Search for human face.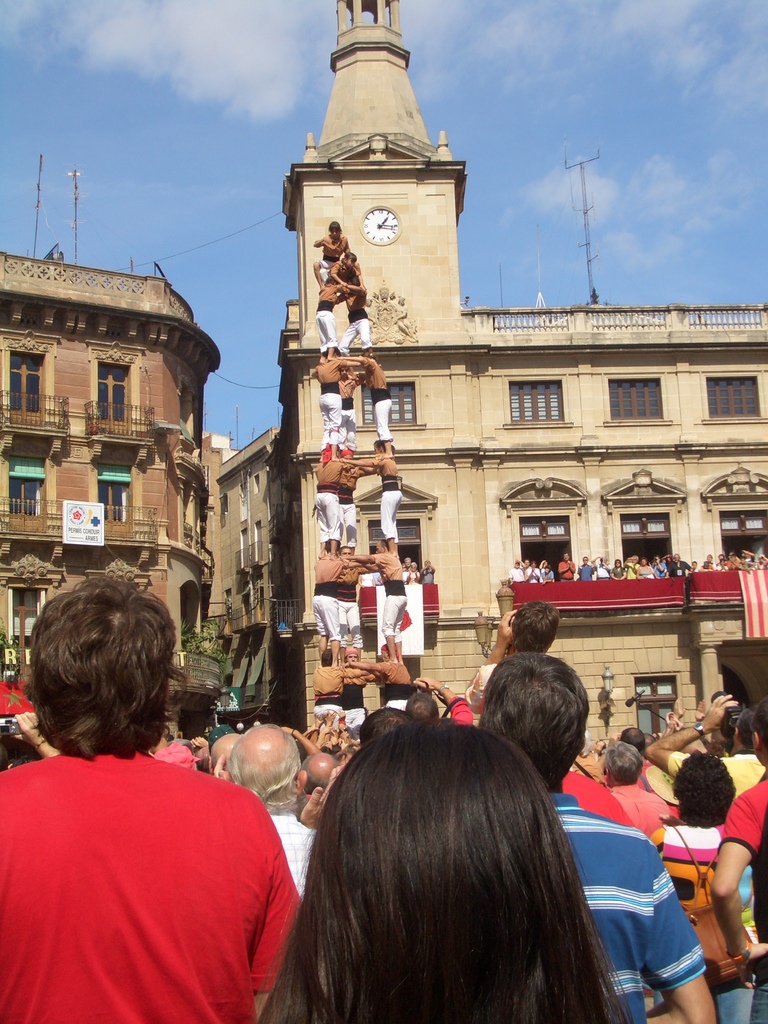
Found at x1=340 y1=365 x2=351 y2=379.
